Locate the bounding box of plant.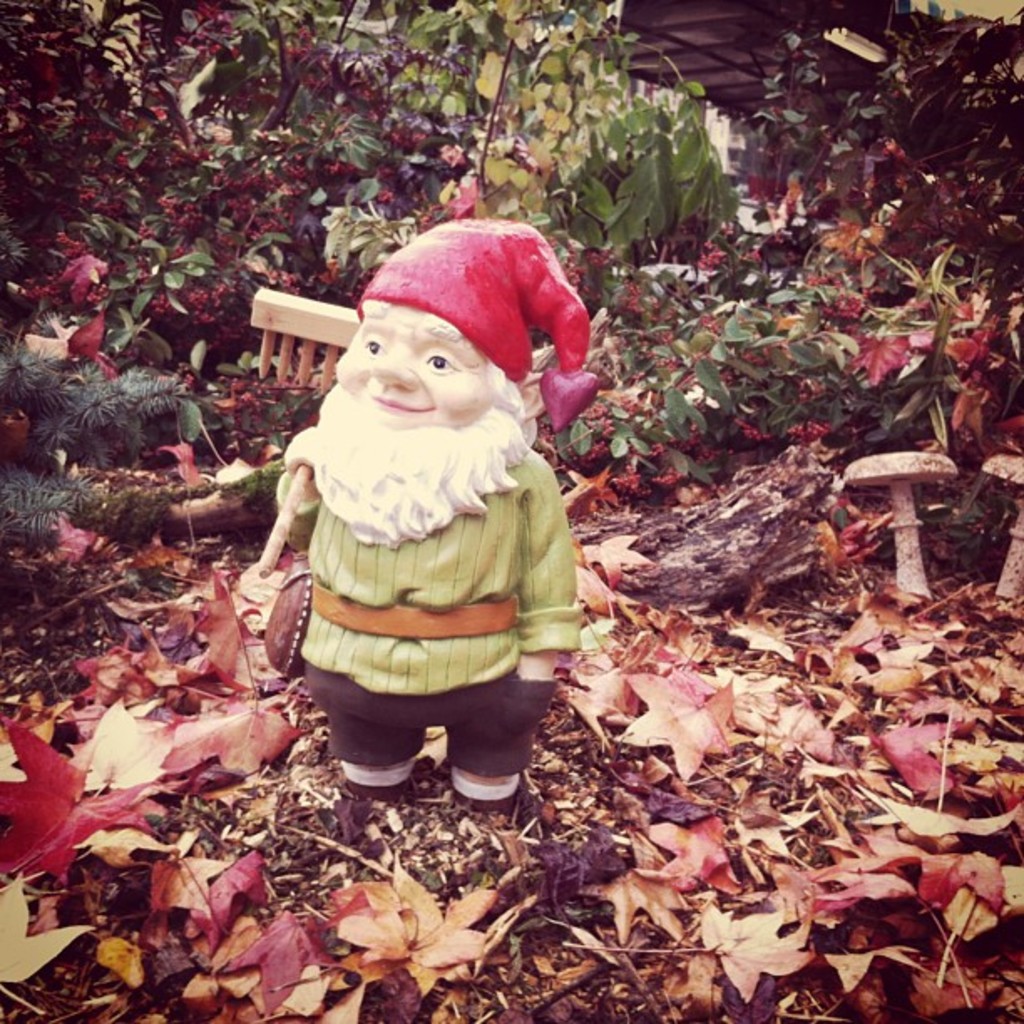
Bounding box: left=0, top=343, right=192, bottom=467.
